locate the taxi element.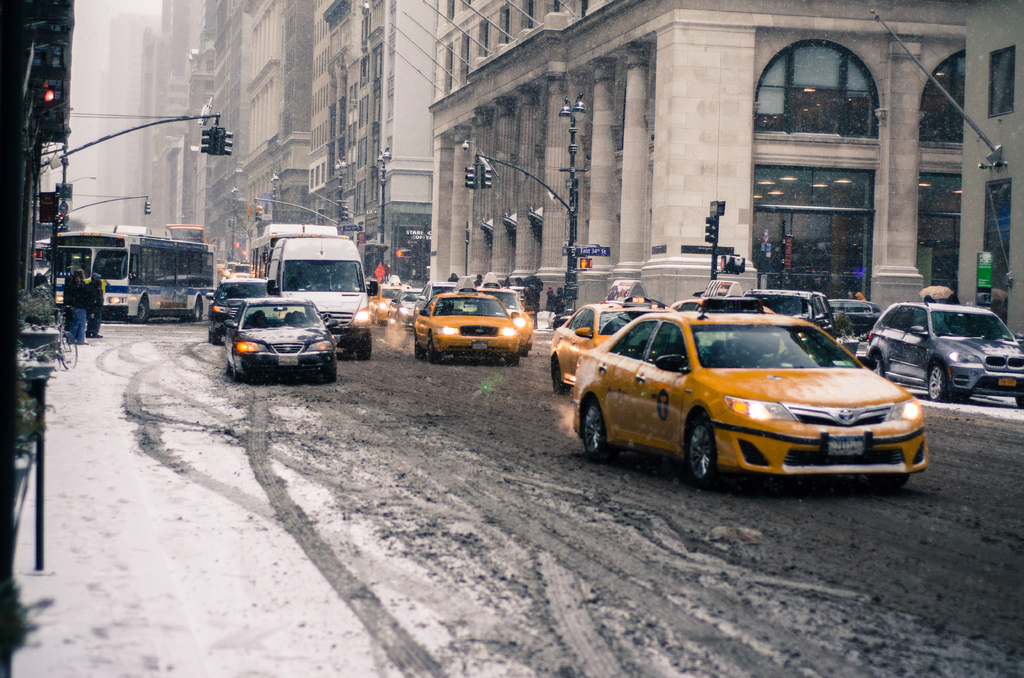
Element bbox: l=474, t=272, r=535, b=356.
